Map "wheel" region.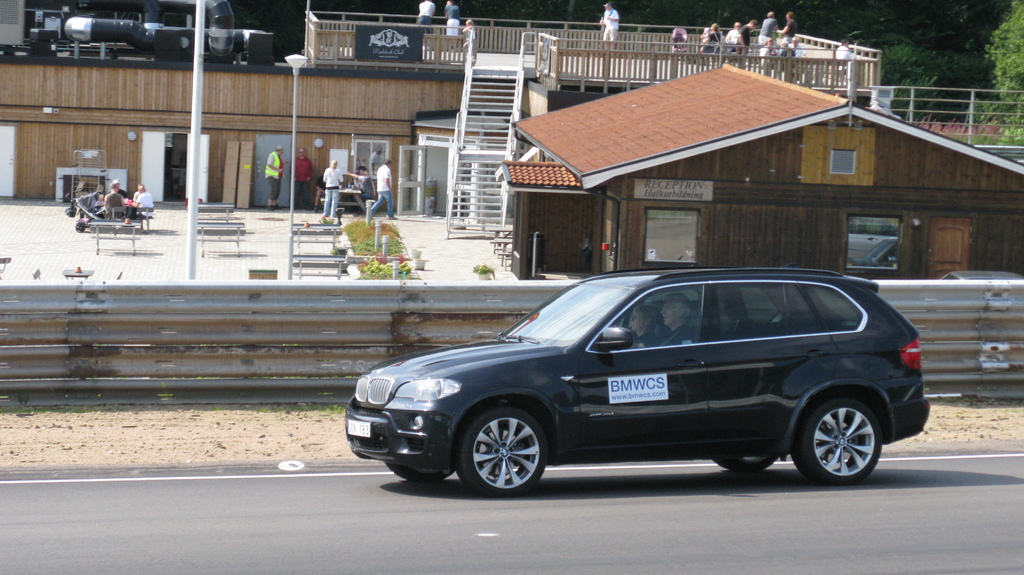
Mapped to 383/464/454/483.
